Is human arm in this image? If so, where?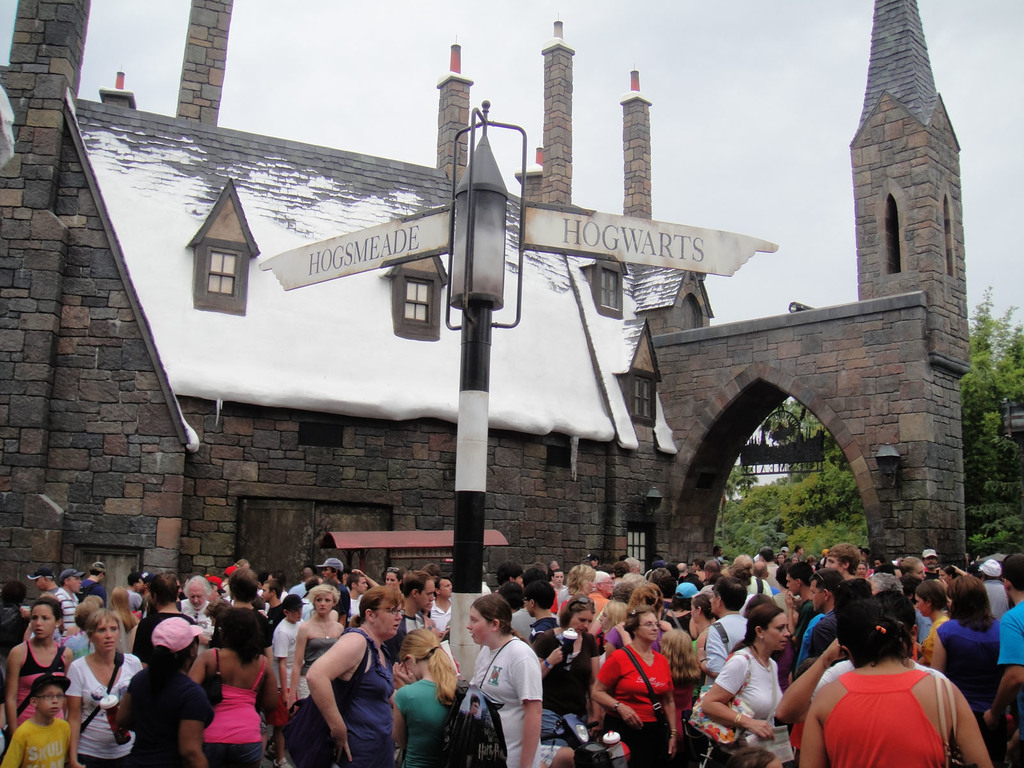
Yes, at [x1=170, y1=684, x2=219, y2=767].
